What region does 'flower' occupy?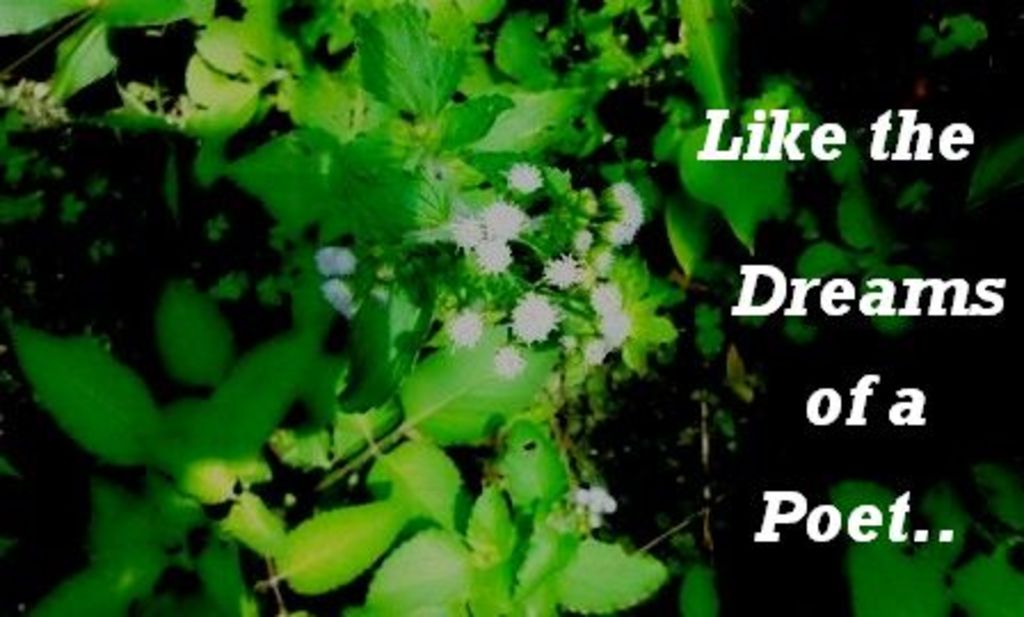
x1=505, y1=165, x2=542, y2=199.
